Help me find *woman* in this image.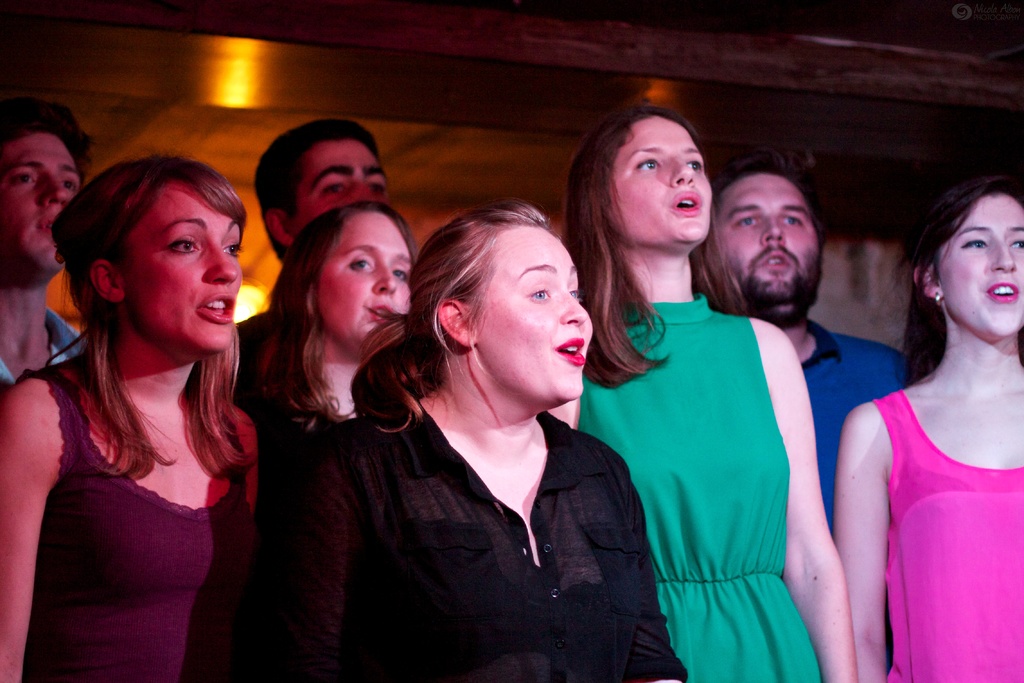
Found it: bbox(0, 148, 270, 682).
